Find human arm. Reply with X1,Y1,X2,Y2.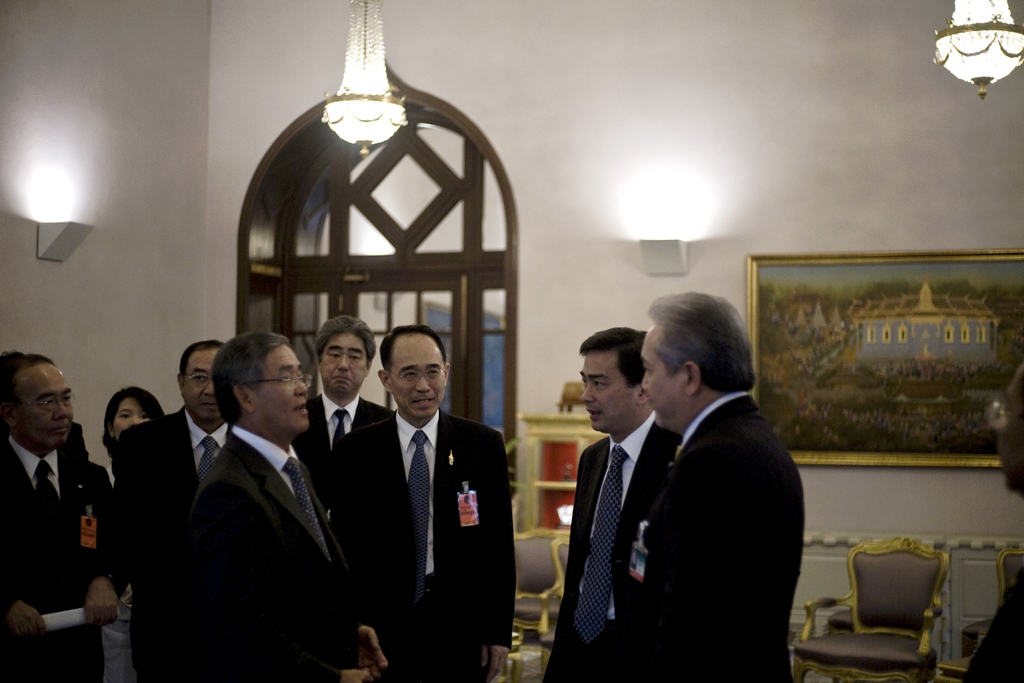
0,467,52,647.
